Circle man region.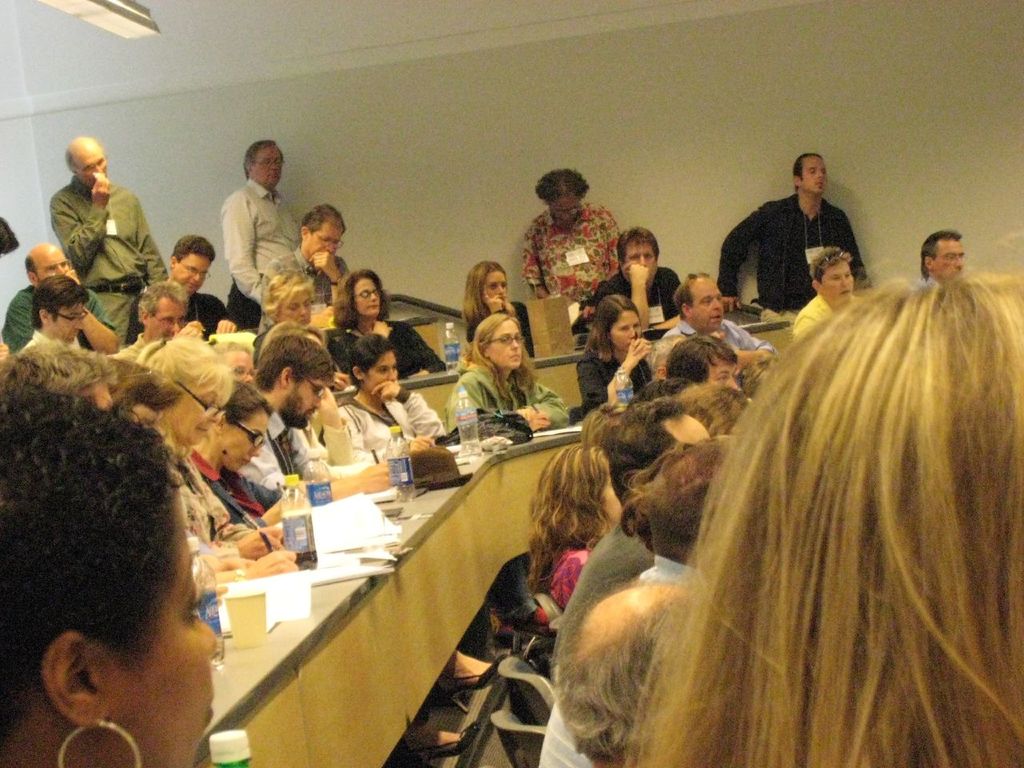
Region: 195 136 298 309.
